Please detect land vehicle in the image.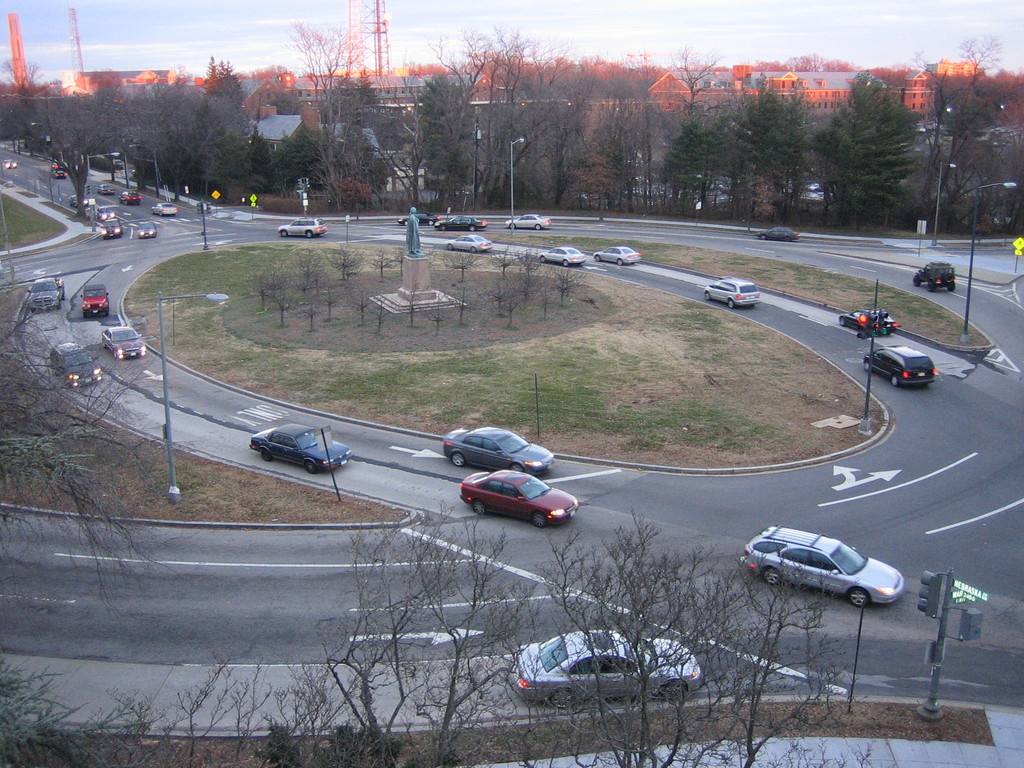
<region>66, 192, 90, 209</region>.
